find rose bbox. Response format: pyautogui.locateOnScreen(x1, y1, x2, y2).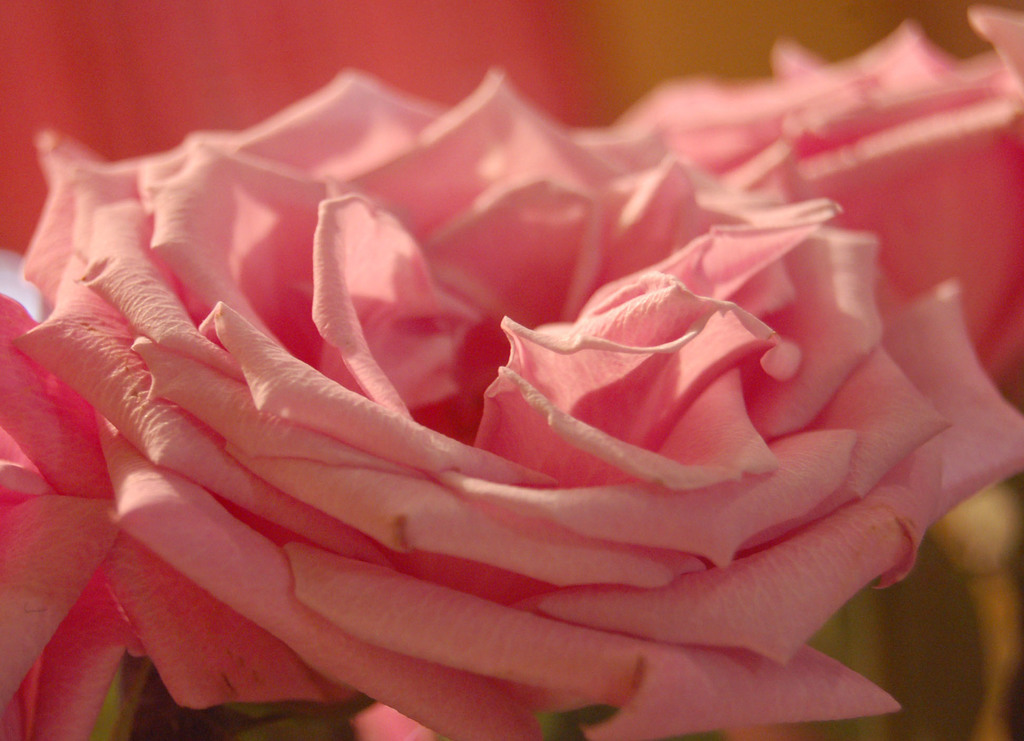
pyautogui.locateOnScreen(8, 63, 1023, 740).
